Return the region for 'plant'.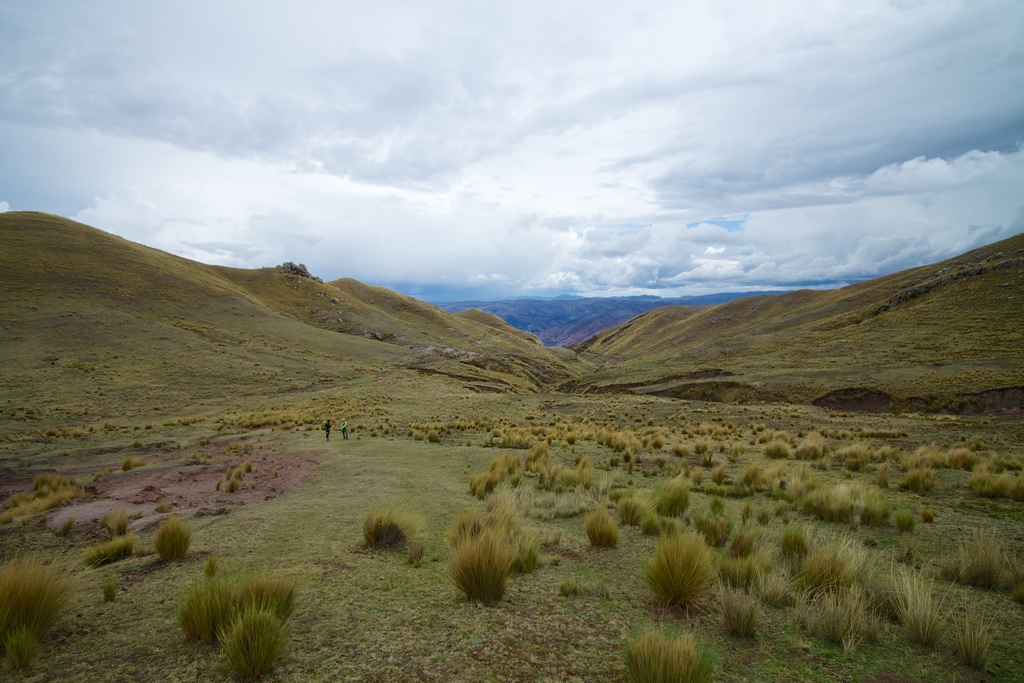
(446, 522, 520, 608).
